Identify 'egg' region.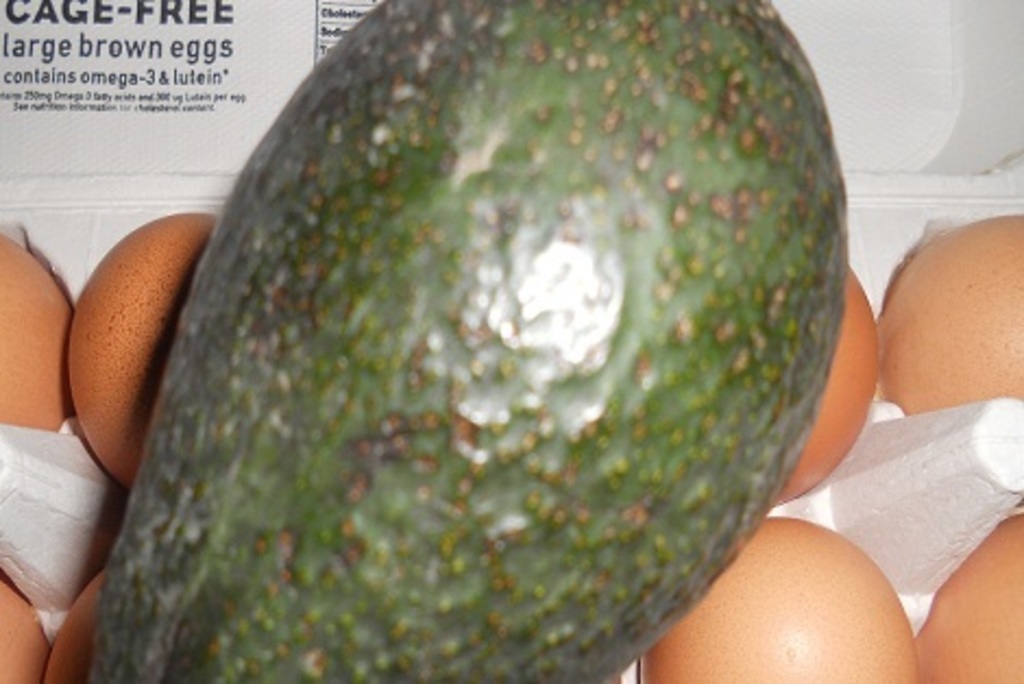
Region: {"left": 874, "top": 222, "right": 1022, "bottom": 416}.
